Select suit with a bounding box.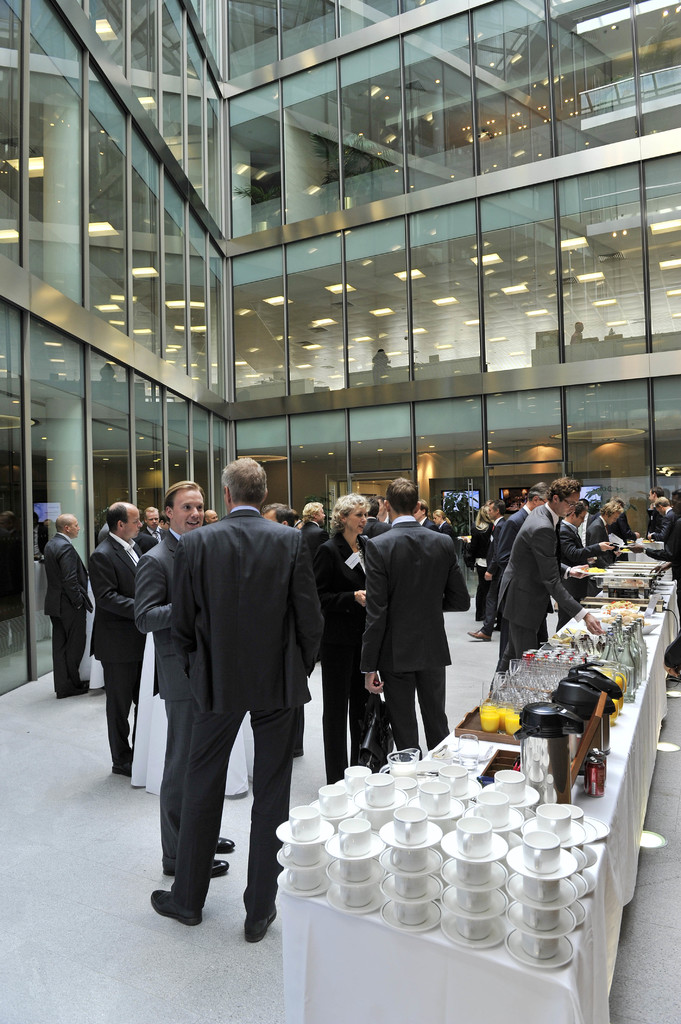
[651,509,676,540].
